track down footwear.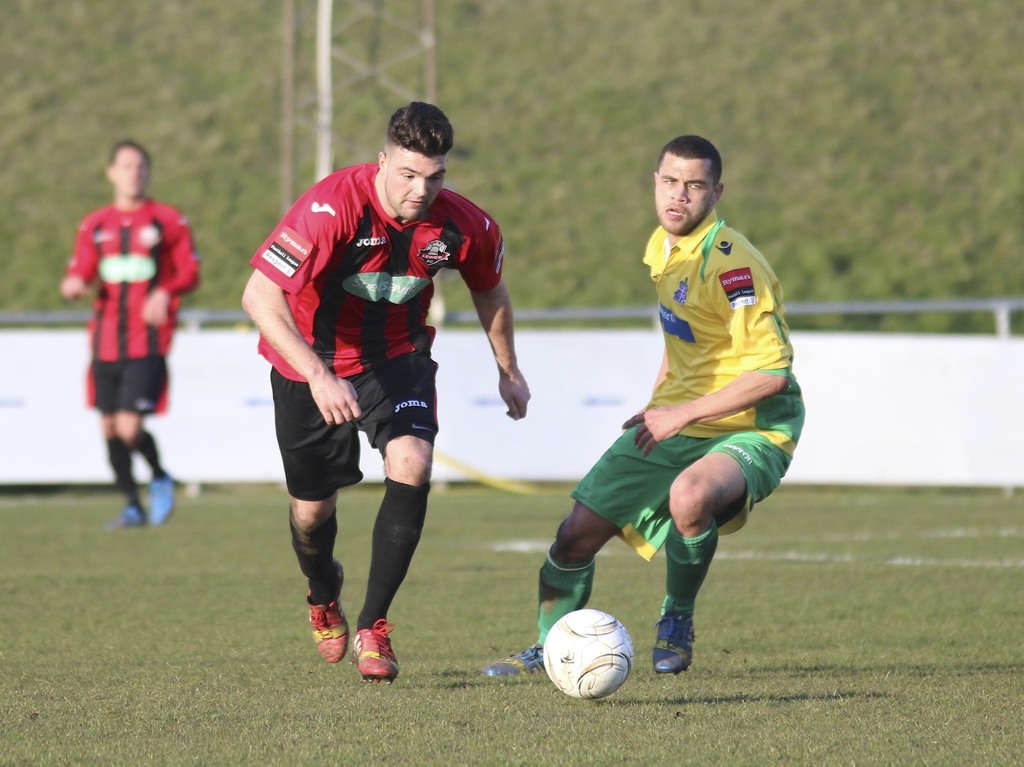
Tracked to {"x1": 111, "y1": 497, "x2": 142, "y2": 525}.
